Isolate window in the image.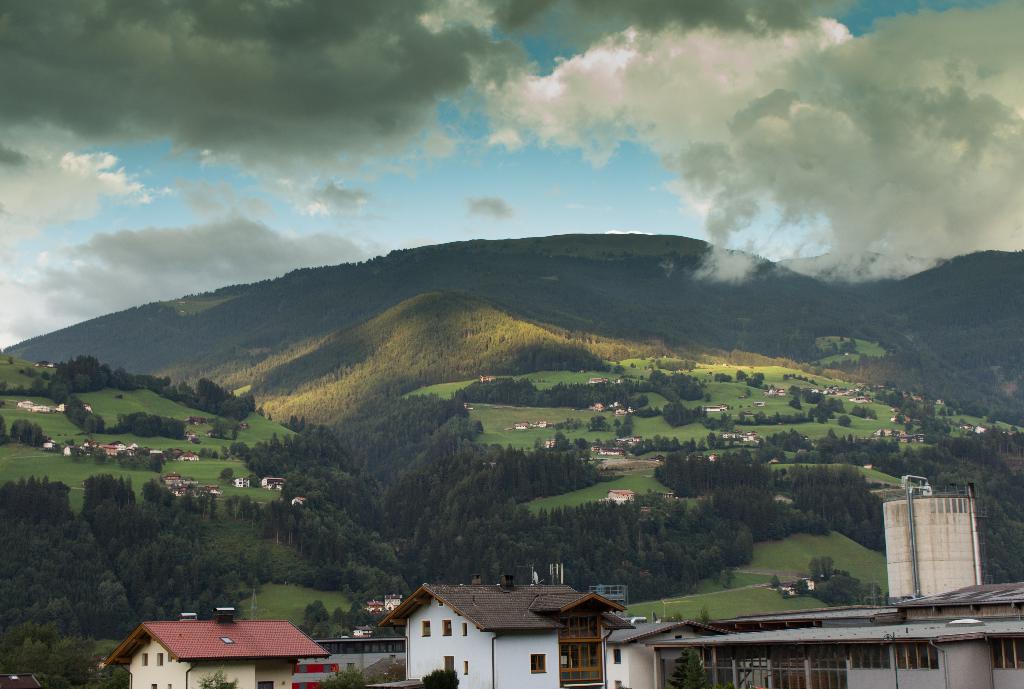
Isolated region: (x1=612, y1=648, x2=622, y2=665).
